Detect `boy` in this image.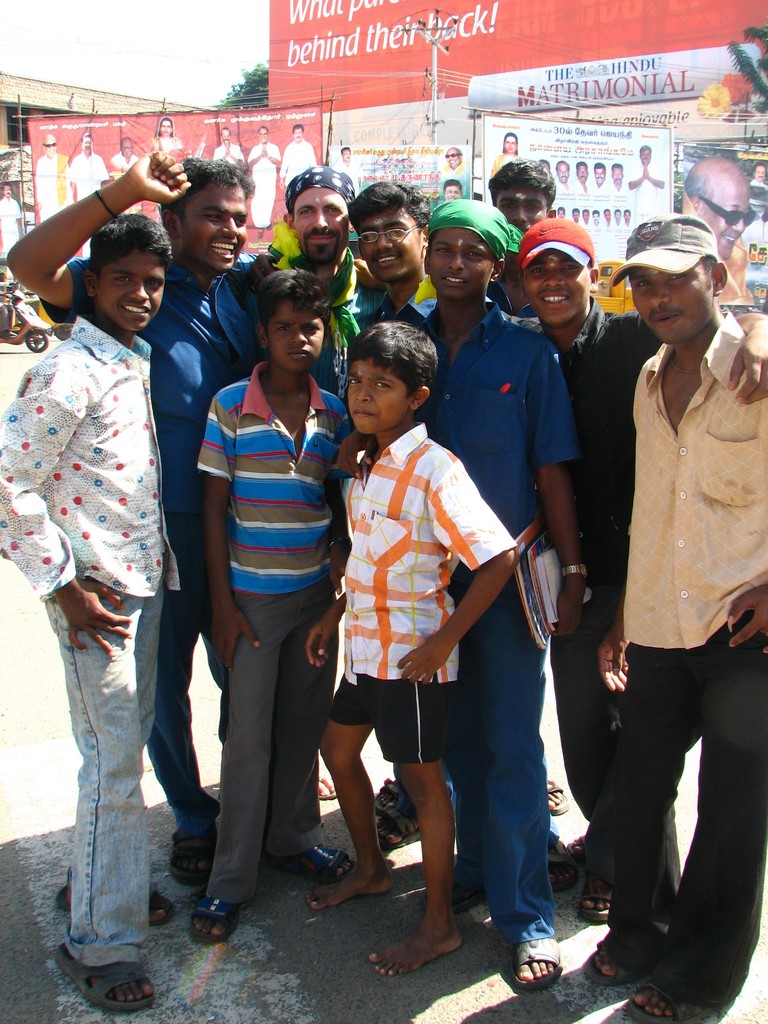
Detection: <box>198,259,352,950</box>.
